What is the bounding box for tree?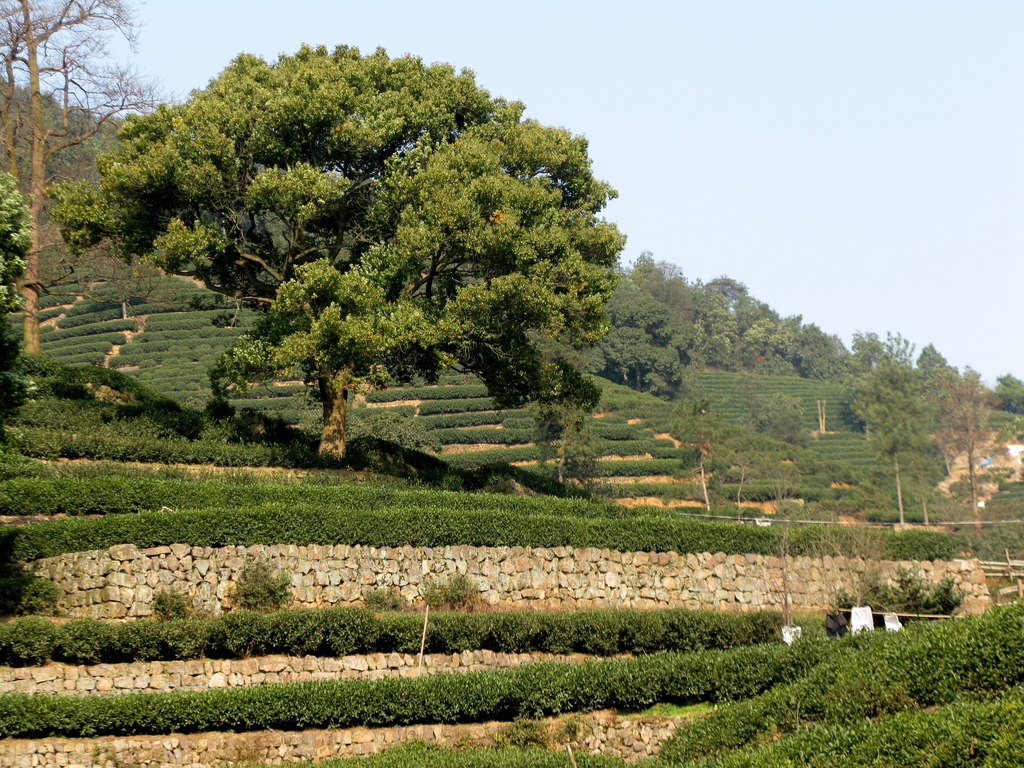
box(0, 0, 177, 376).
